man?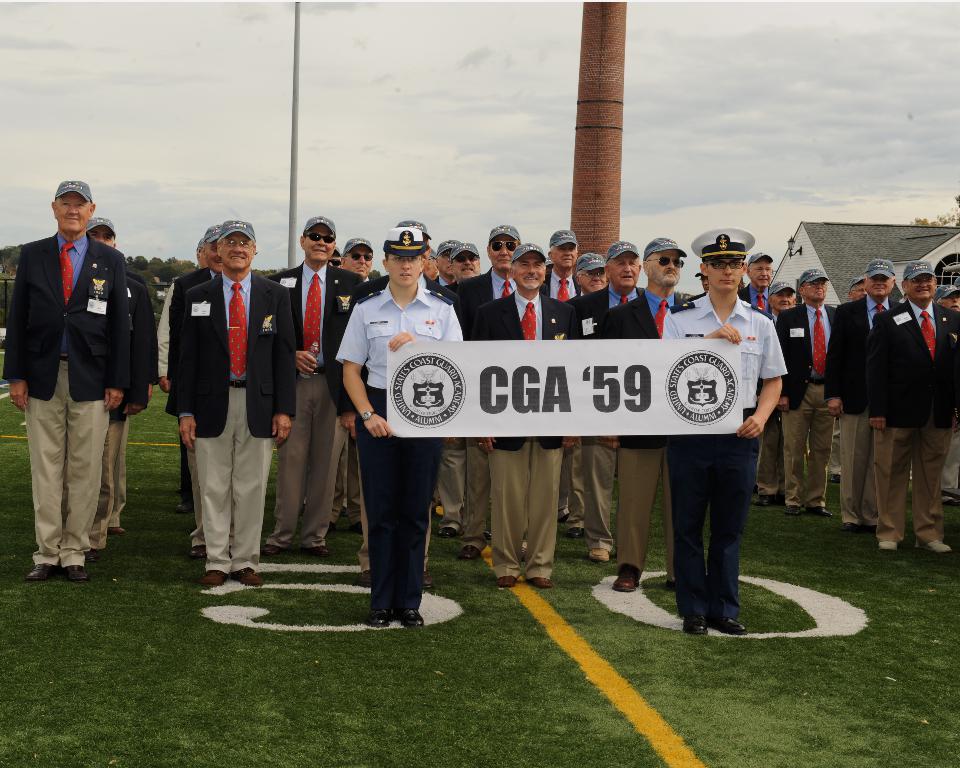
left=593, top=229, right=703, bottom=585
